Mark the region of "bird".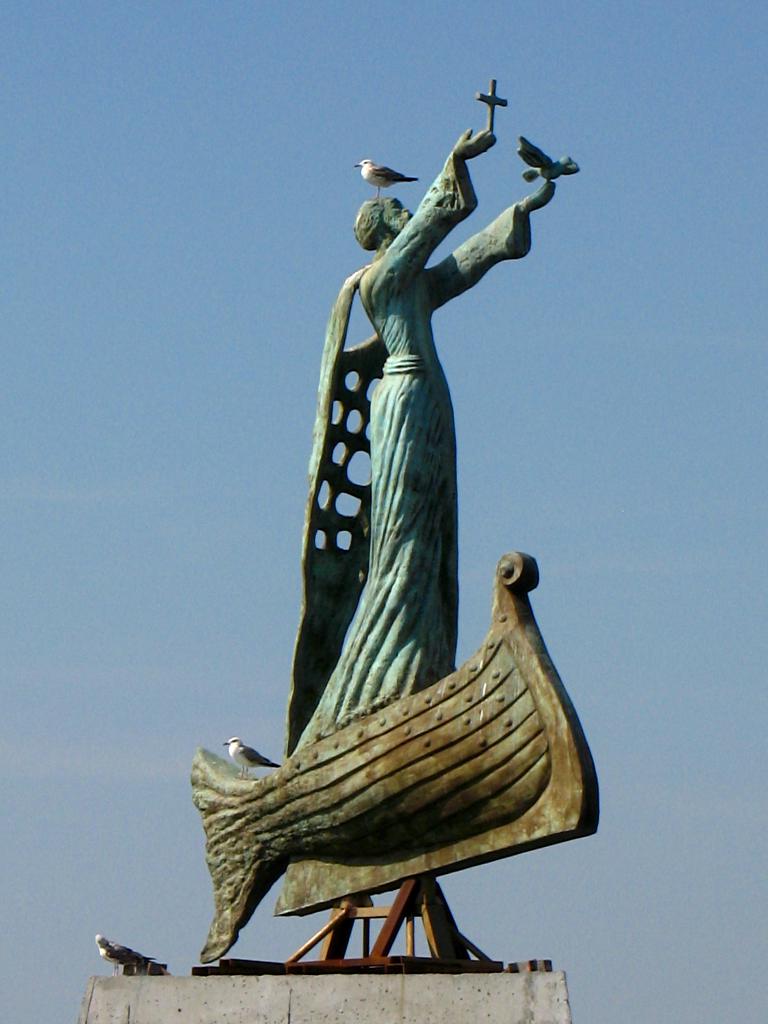
Region: (x1=91, y1=934, x2=156, y2=975).
